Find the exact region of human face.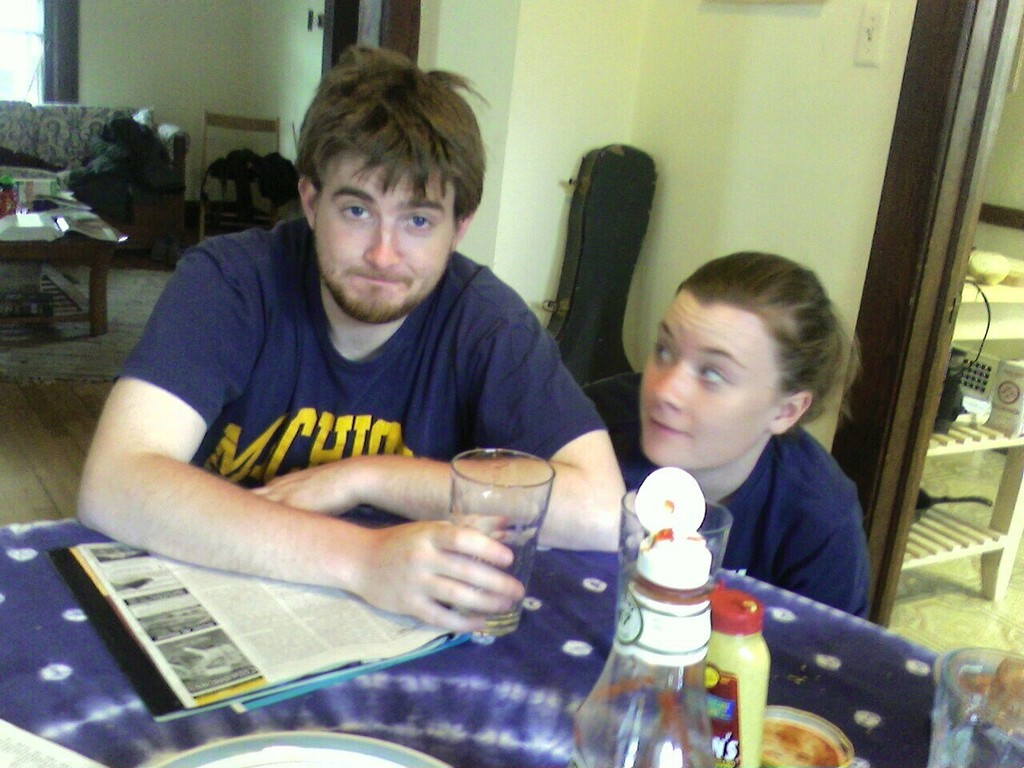
Exact region: <box>640,296,774,466</box>.
